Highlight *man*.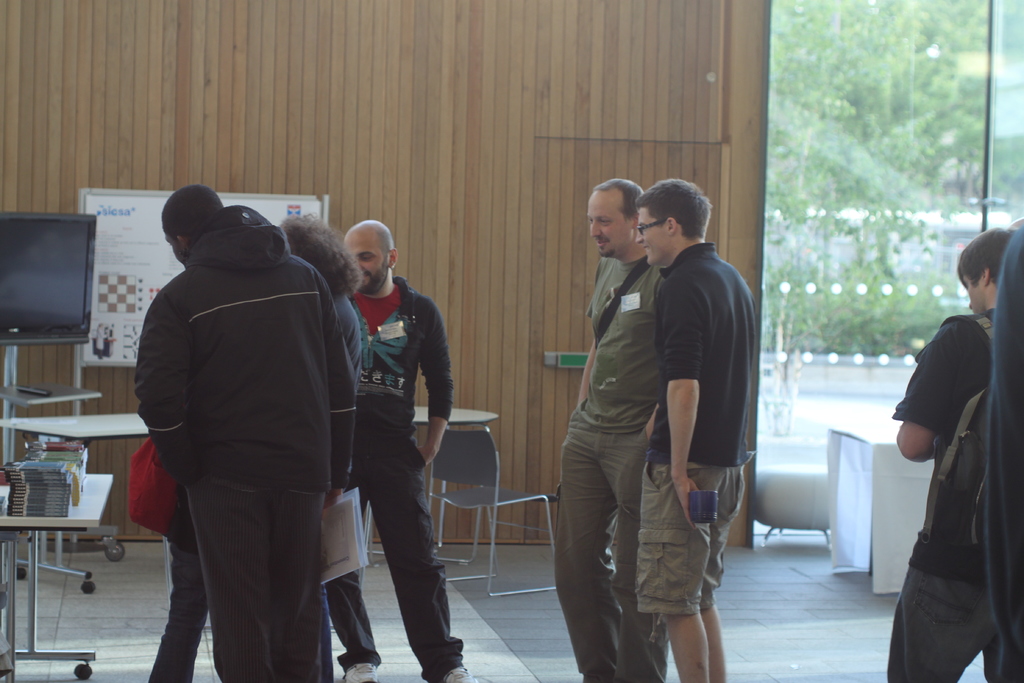
Highlighted region: 890, 226, 1017, 682.
